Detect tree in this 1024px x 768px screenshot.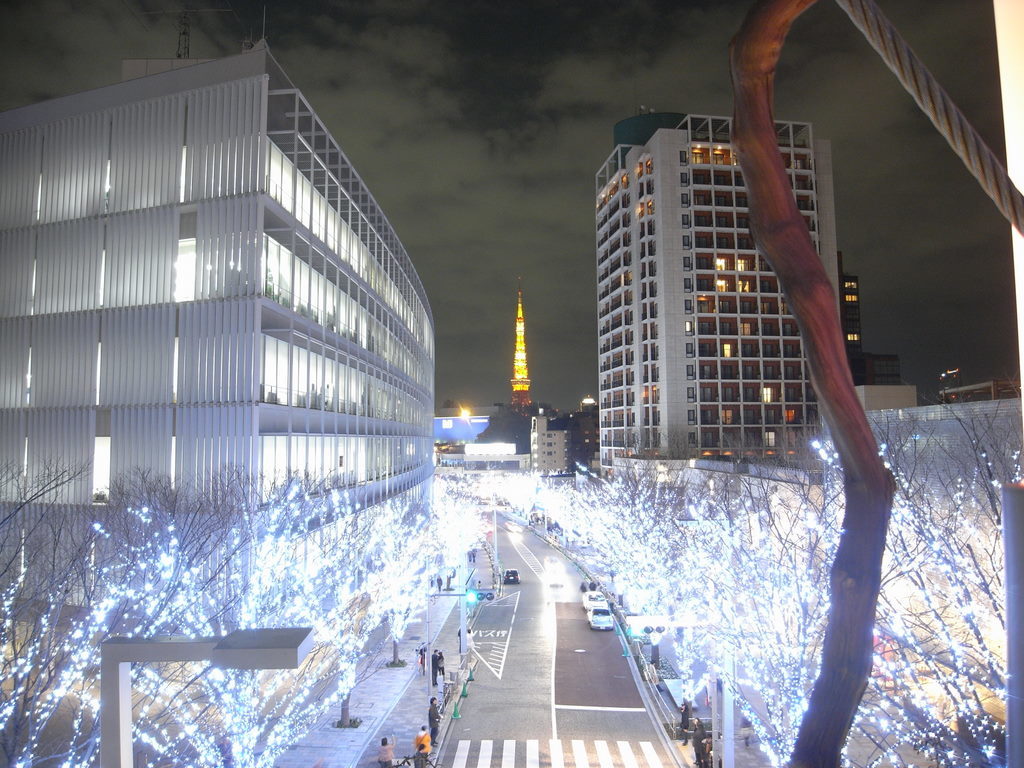
Detection: rect(473, 403, 535, 455).
